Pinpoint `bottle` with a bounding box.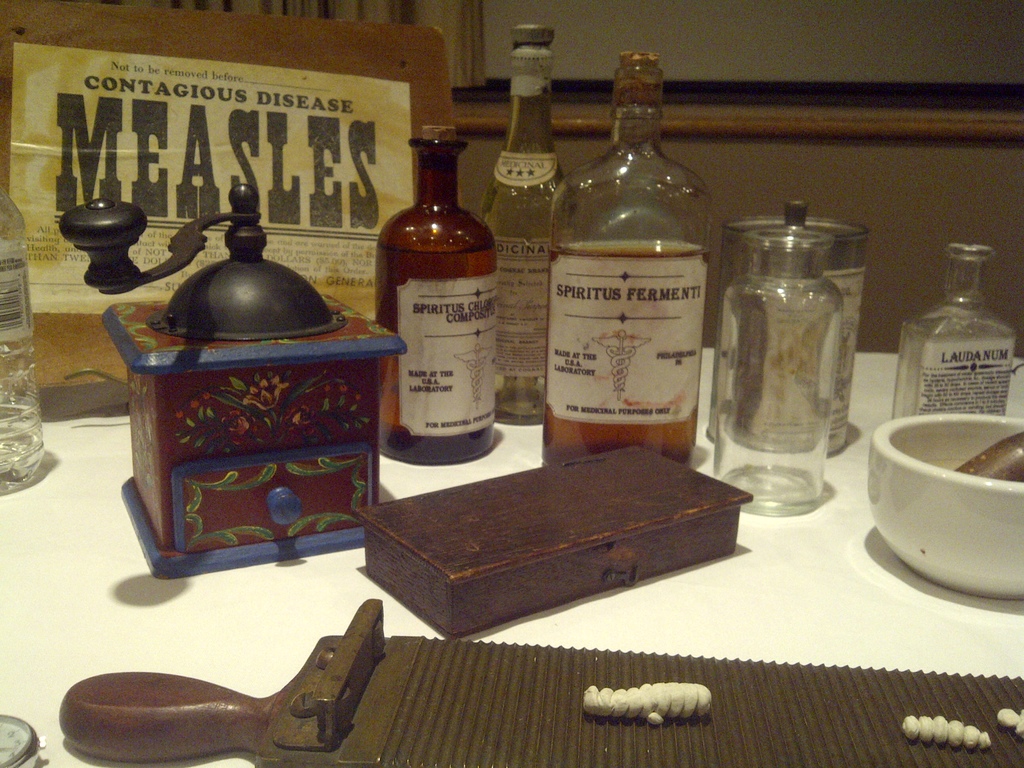
<bbox>362, 130, 499, 456</bbox>.
